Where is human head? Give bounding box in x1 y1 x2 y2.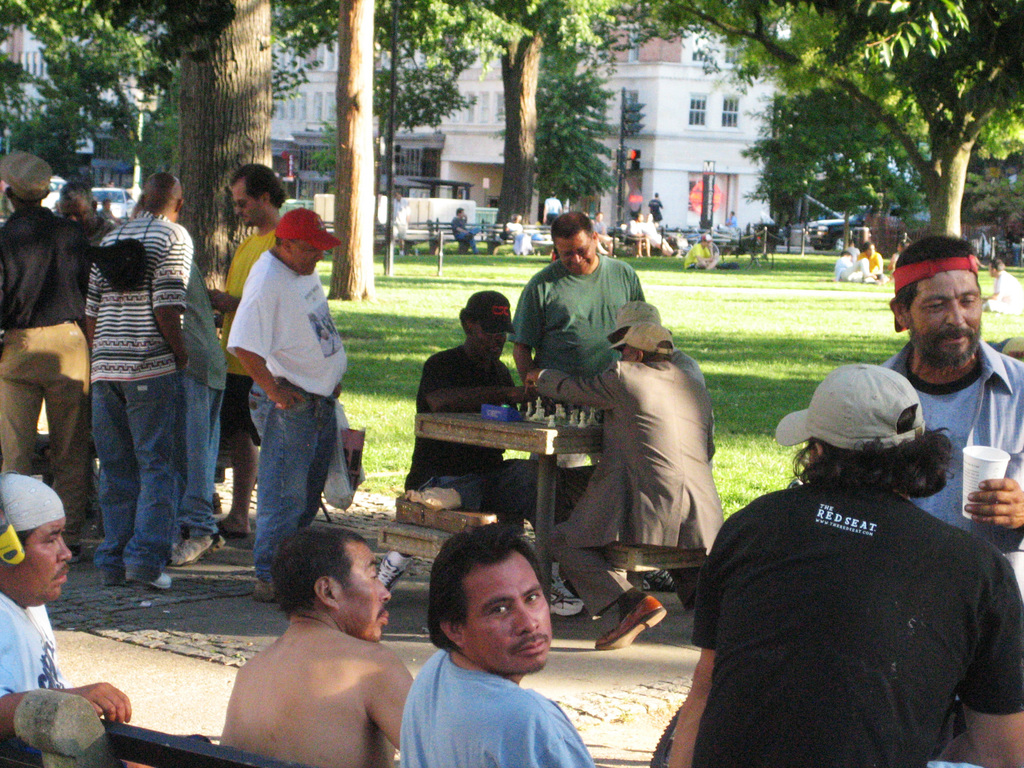
457 291 515 367.
